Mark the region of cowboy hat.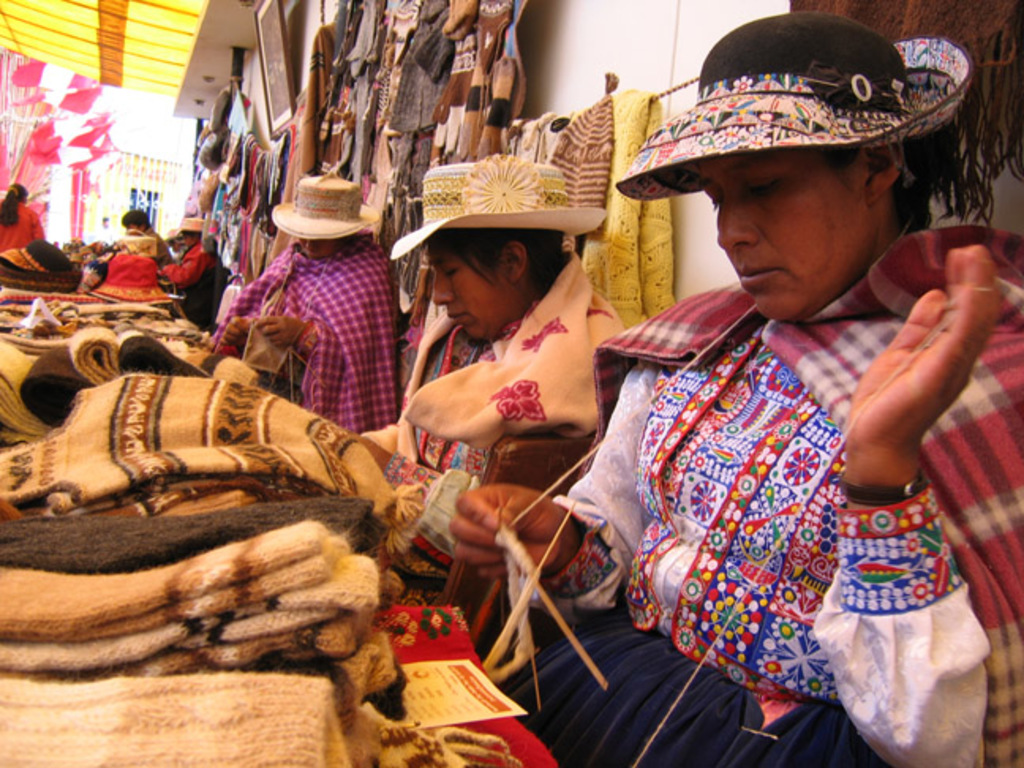
Region: detection(615, 13, 972, 202).
